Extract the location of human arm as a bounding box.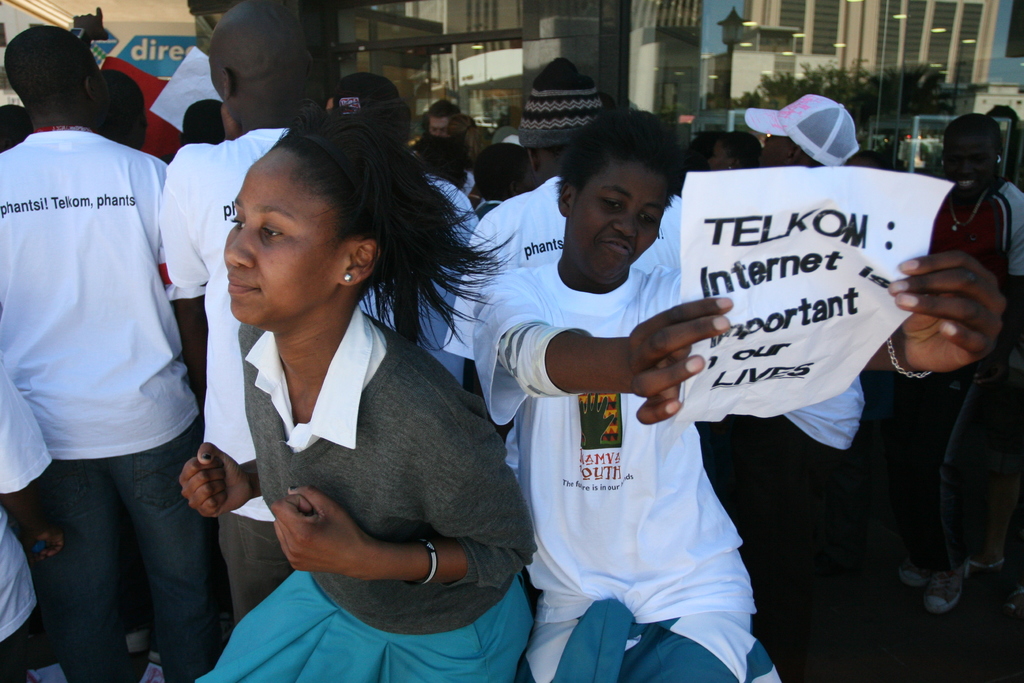
box(474, 275, 729, 424).
